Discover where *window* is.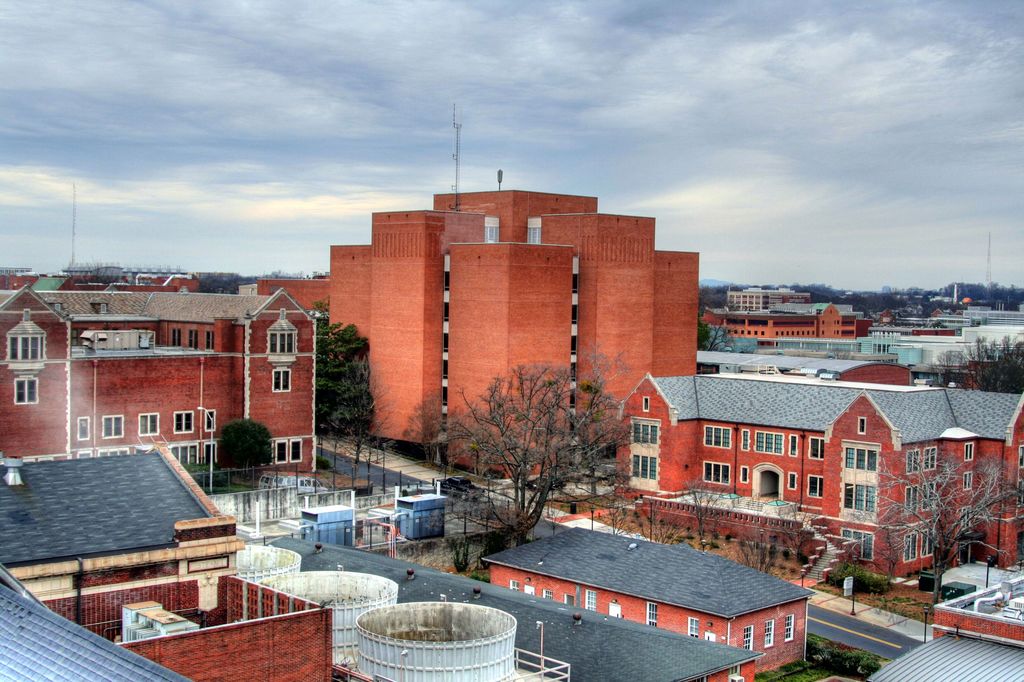
Discovered at pyautogui.locateOnScreen(273, 443, 300, 464).
